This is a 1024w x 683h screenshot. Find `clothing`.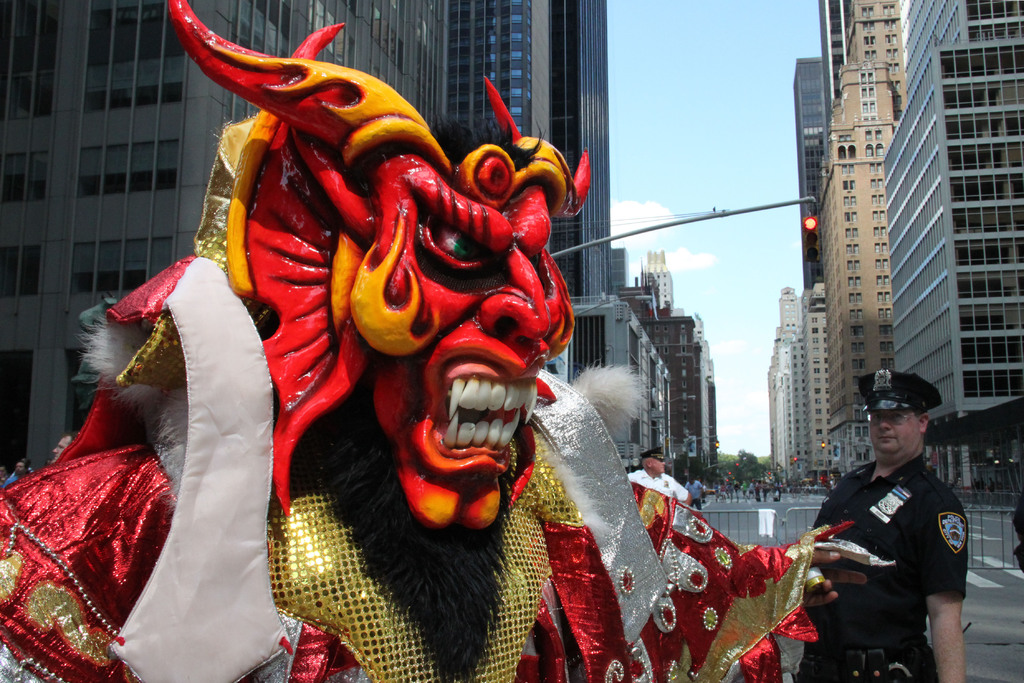
Bounding box: 683, 480, 709, 509.
